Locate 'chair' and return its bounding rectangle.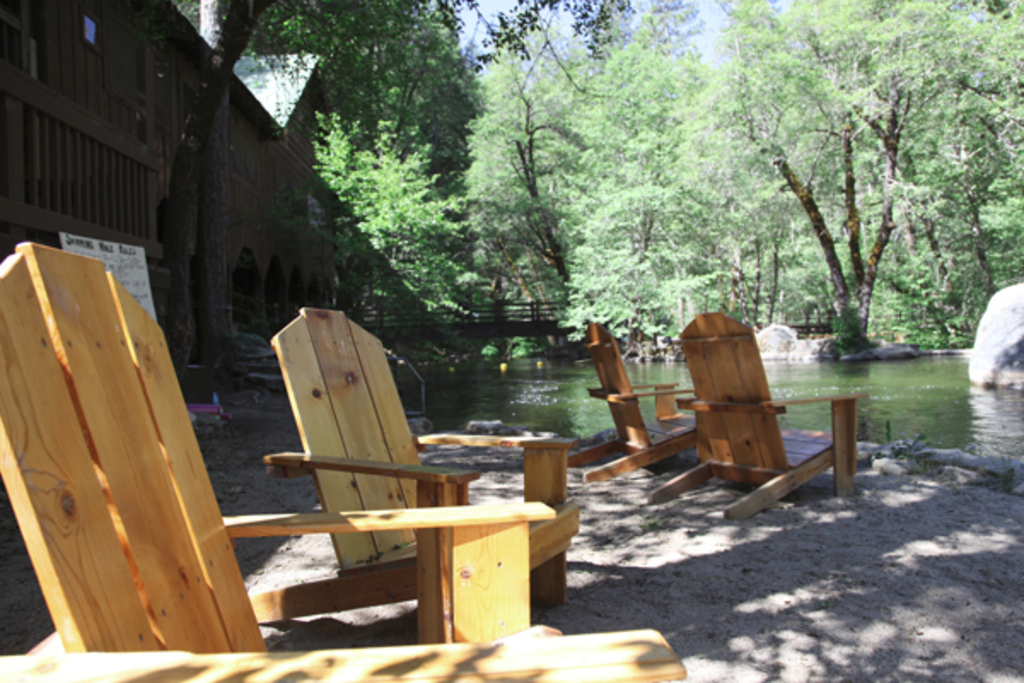
(x1=249, y1=301, x2=580, y2=627).
